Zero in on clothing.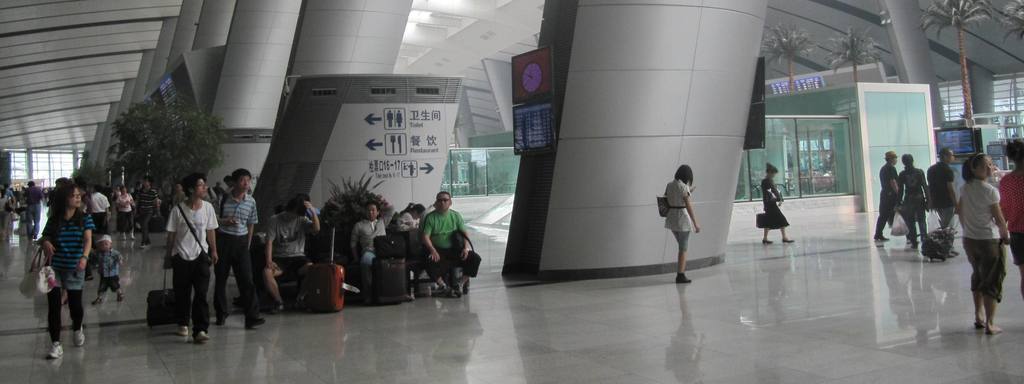
Zeroed in: bbox(899, 163, 930, 241).
